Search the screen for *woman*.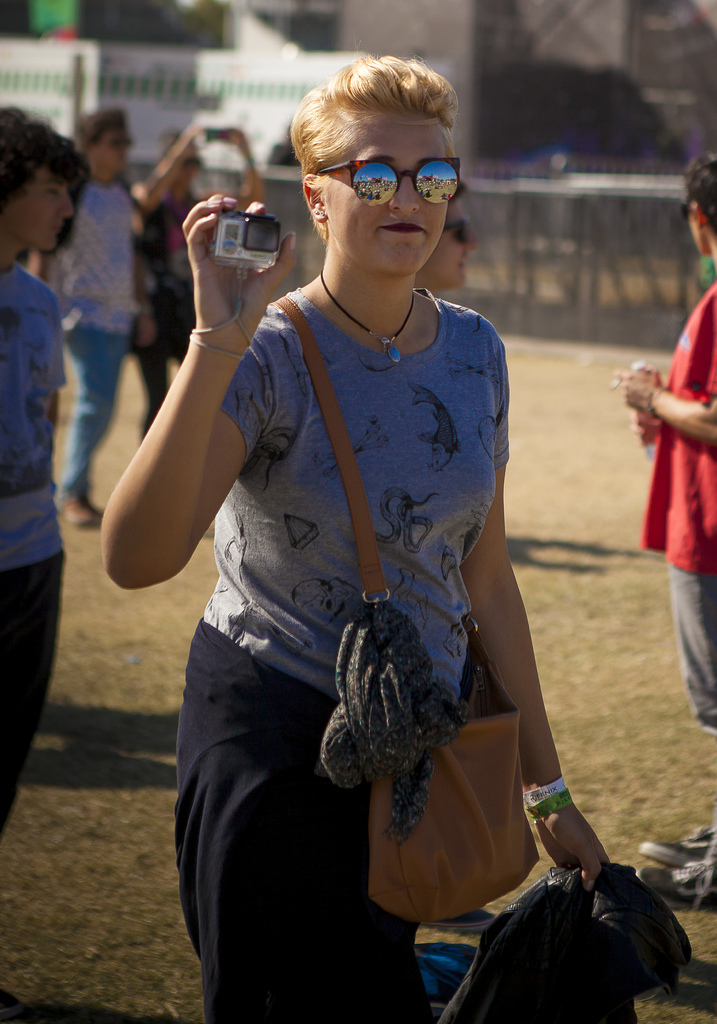
Found at left=145, top=66, right=597, bottom=1005.
